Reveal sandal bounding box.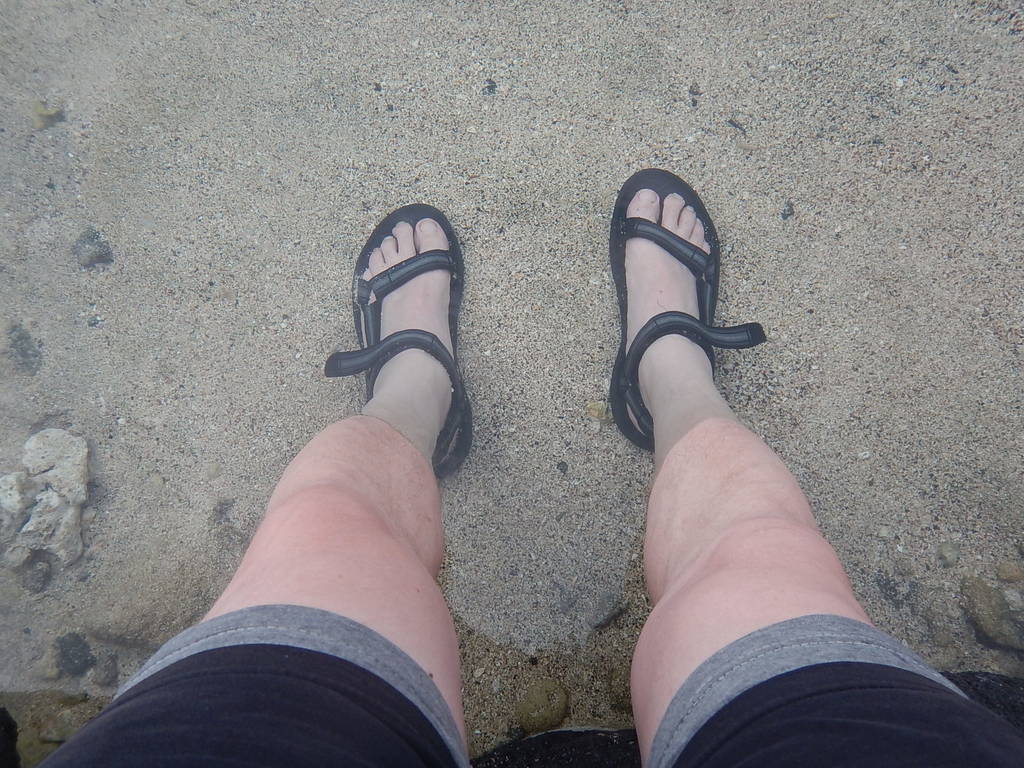
Revealed: bbox=(325, 206, 472, 477).
